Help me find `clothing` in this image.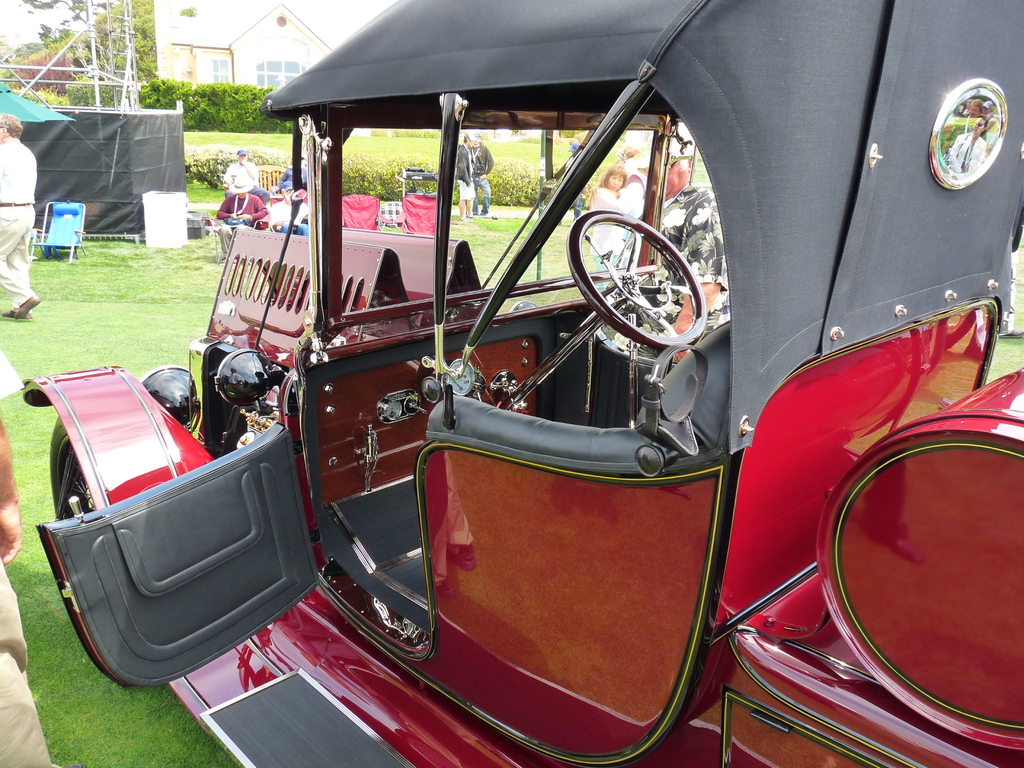
Found it: (x1=214, y1=189, x2=264, y2=225).
